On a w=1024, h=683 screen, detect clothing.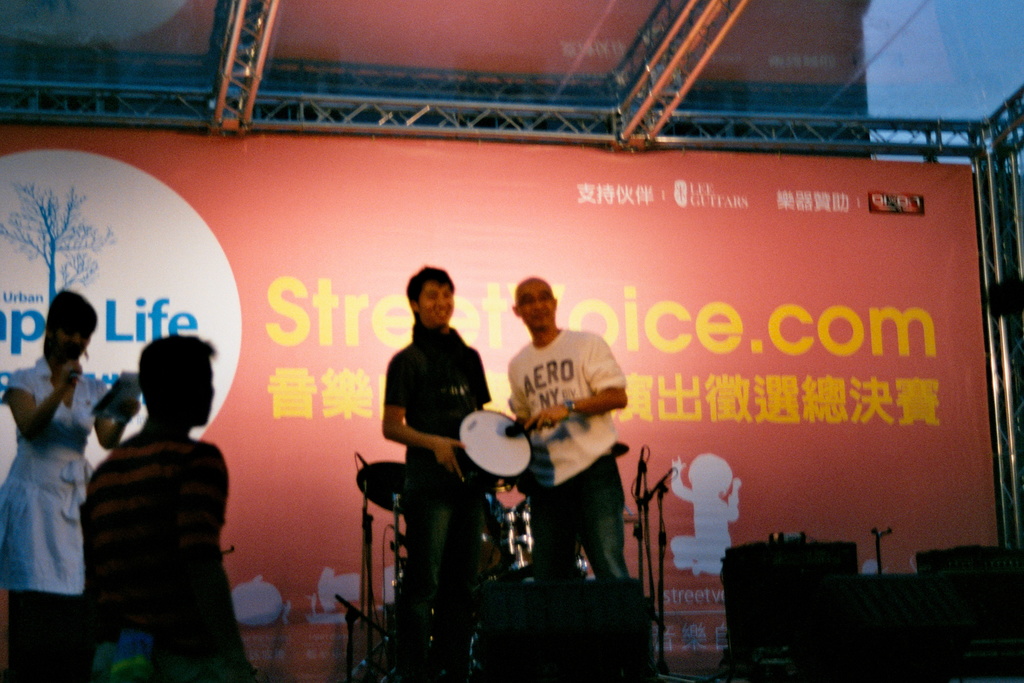
x1=506 y1=325 x2=630 y2=682.
